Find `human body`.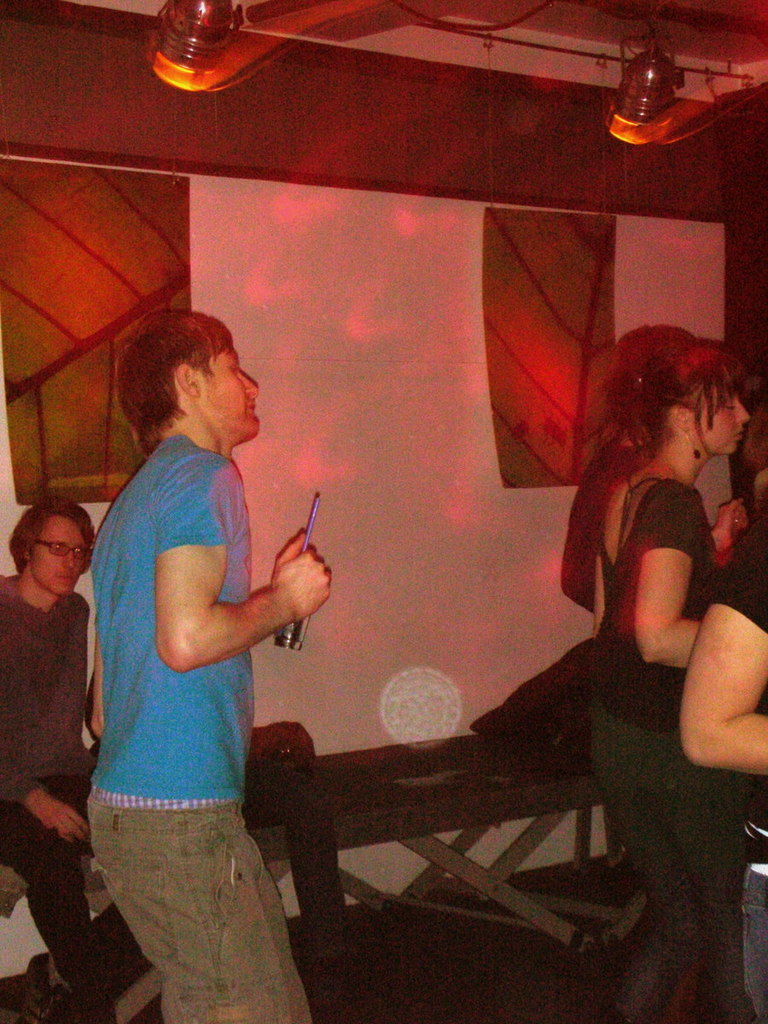
select_region(678, 475, 767, 1023).
